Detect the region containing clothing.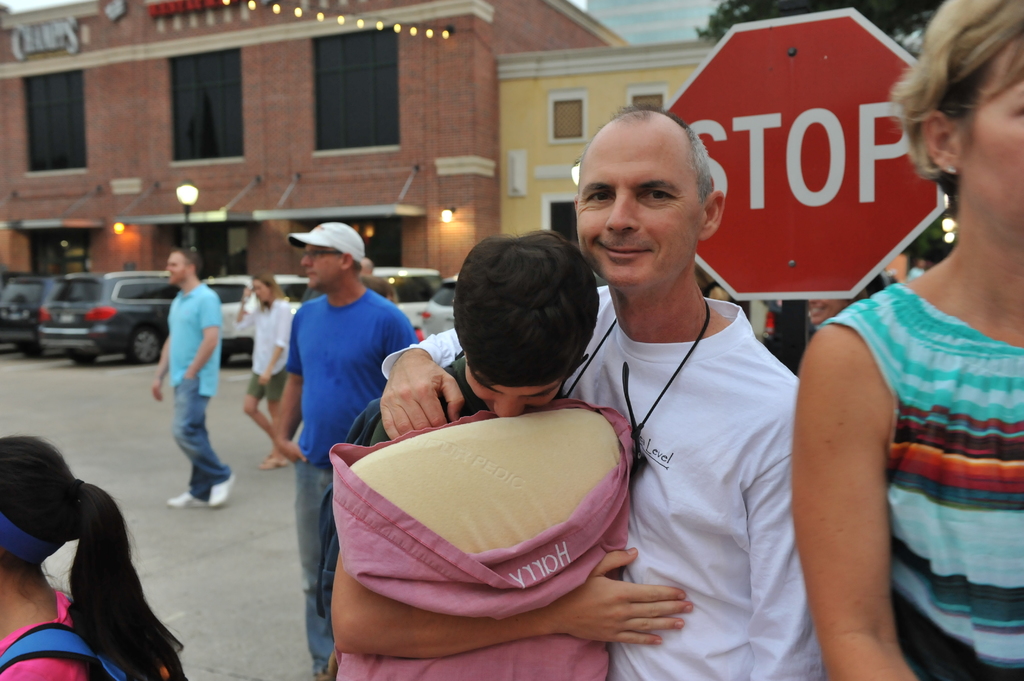
820, 280, 1023, 680.
